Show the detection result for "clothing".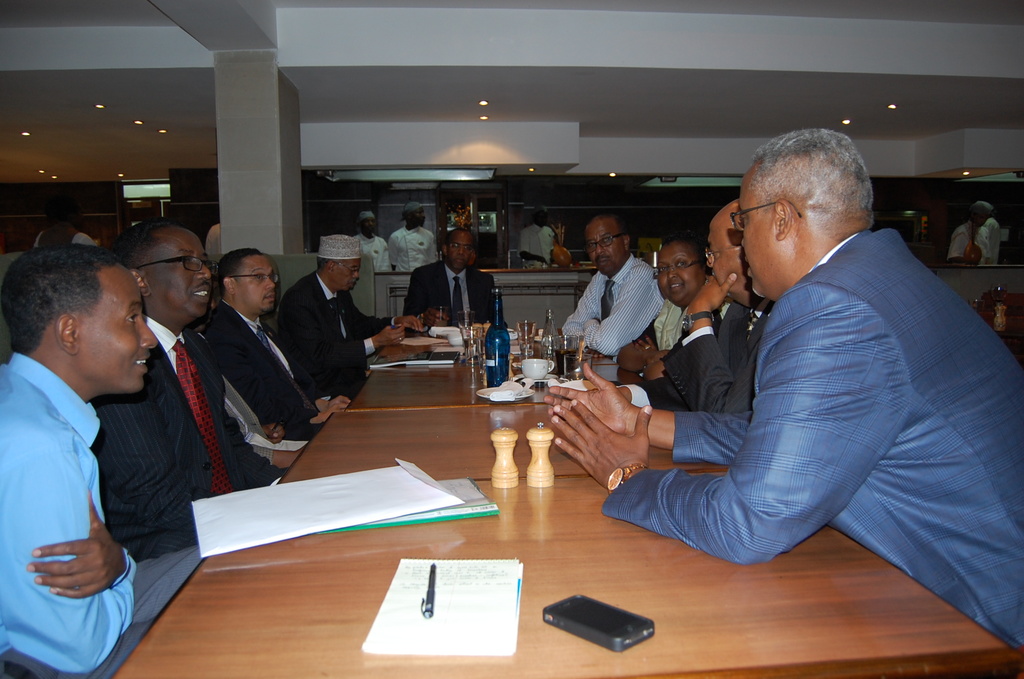
[x1=518, y1=217, x2=560, y2=270].
